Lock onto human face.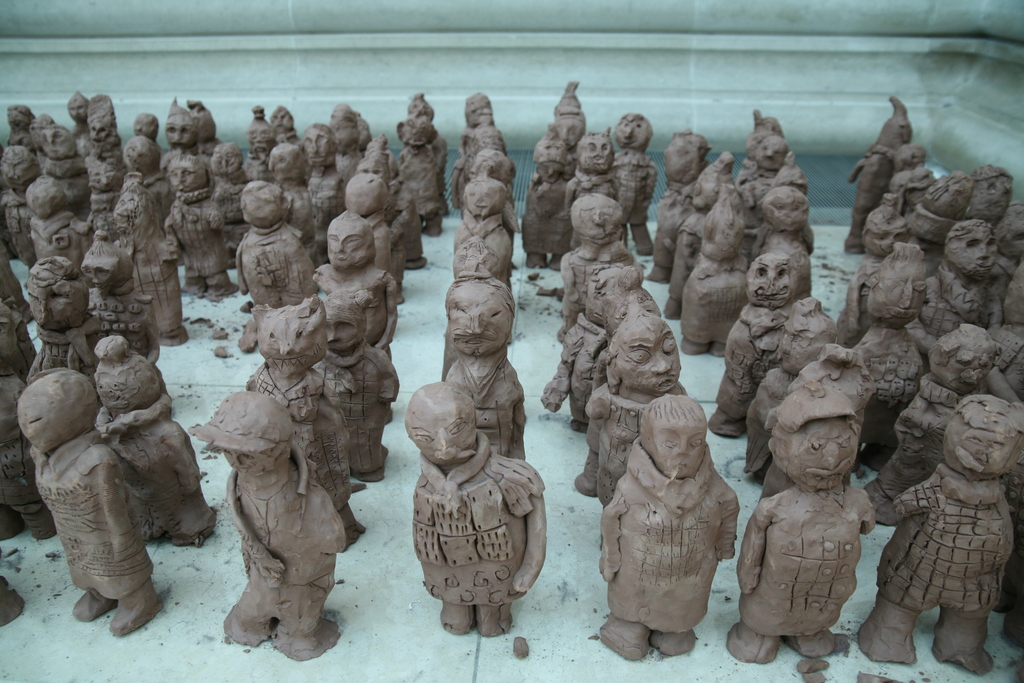
Locked: bbox=(325, 231, 367, 268).
